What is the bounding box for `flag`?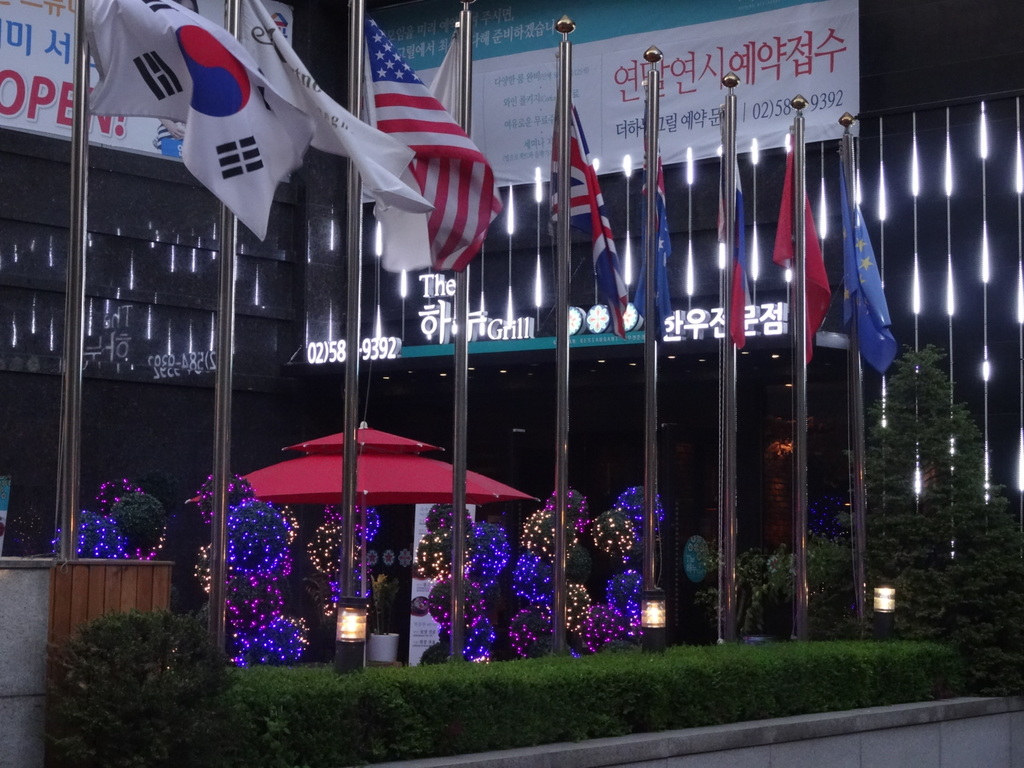
[364,19,505,275].
